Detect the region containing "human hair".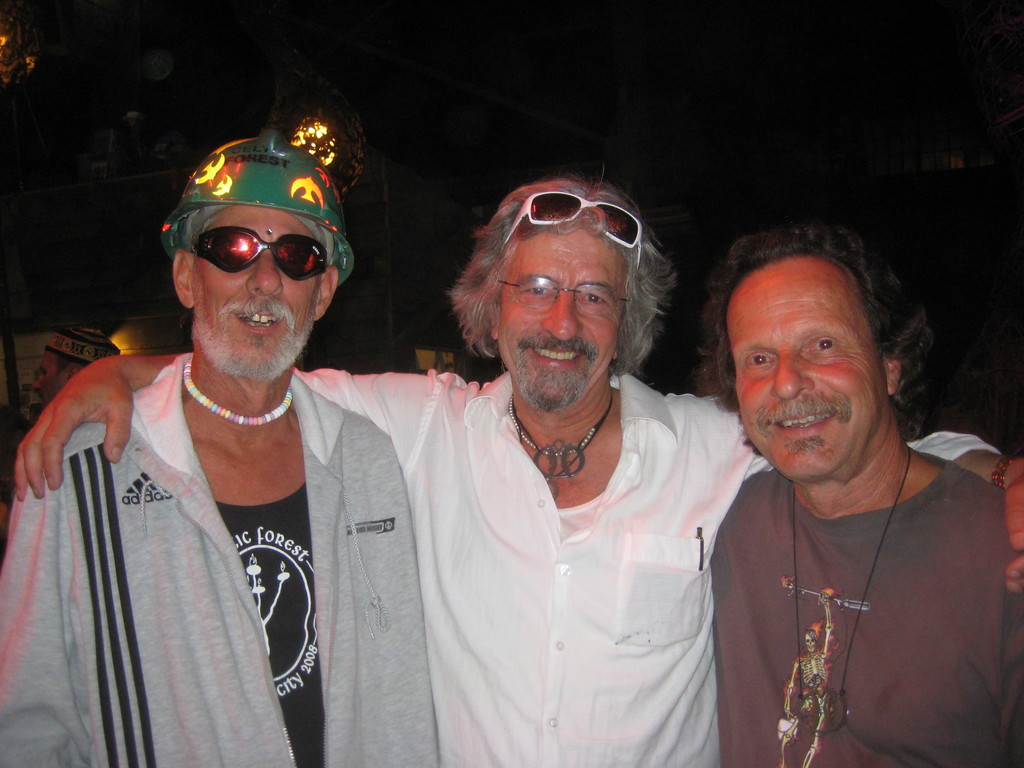
Rect(443, 168, 675, 378).
